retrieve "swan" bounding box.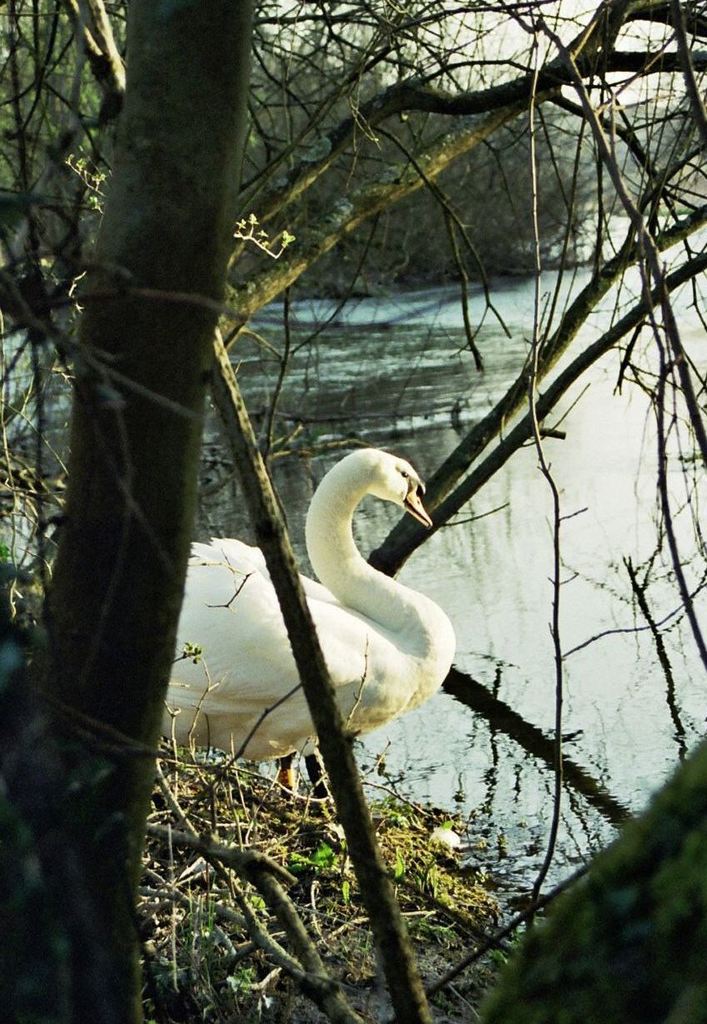
Bounding box: (153,443,457,761).
